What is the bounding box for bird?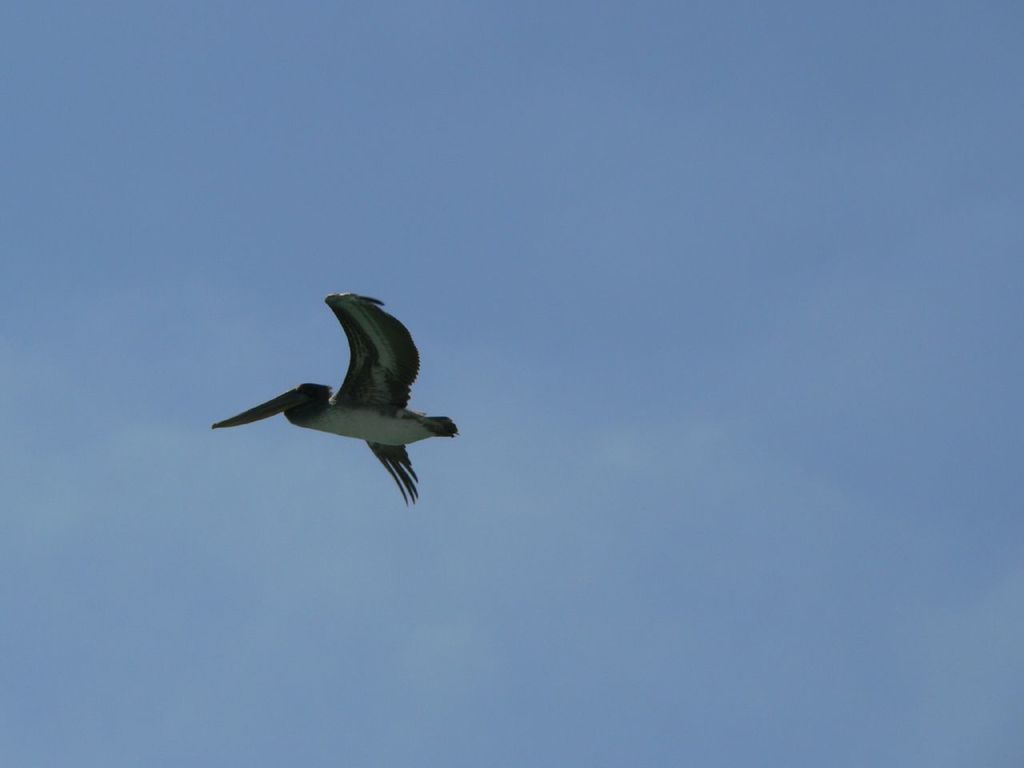
(x1=214, y1=294, x2=450, y2=508).
